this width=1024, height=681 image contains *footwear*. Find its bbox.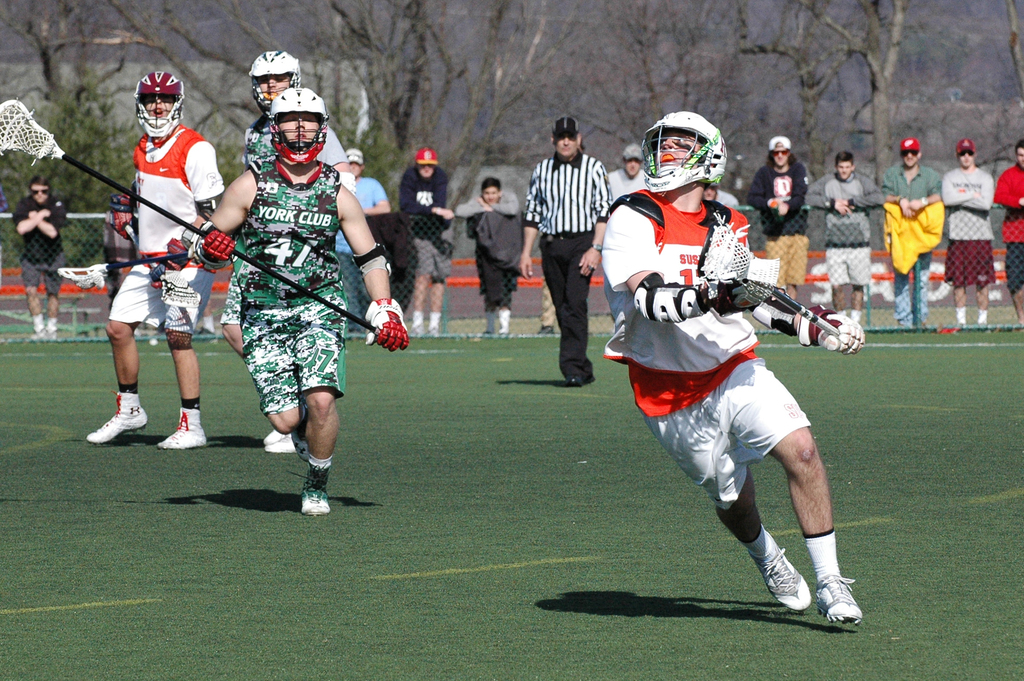
(820, 575, 863, 621).
